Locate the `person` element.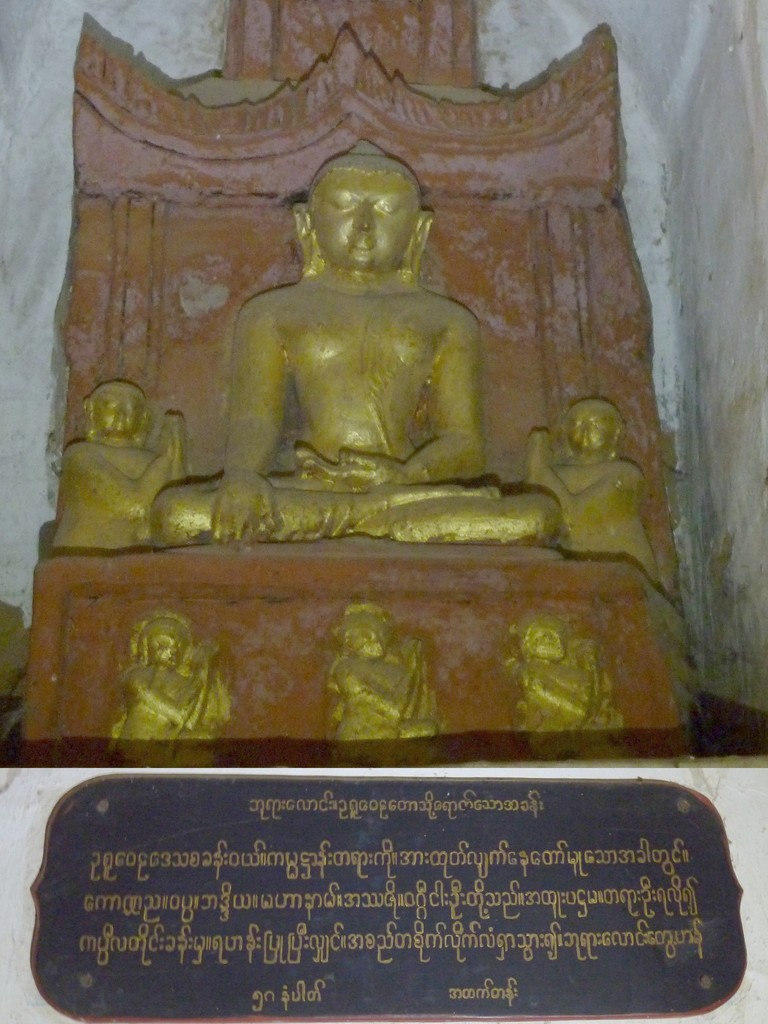
Element bbox: <box>512,619,608,736</box>.
